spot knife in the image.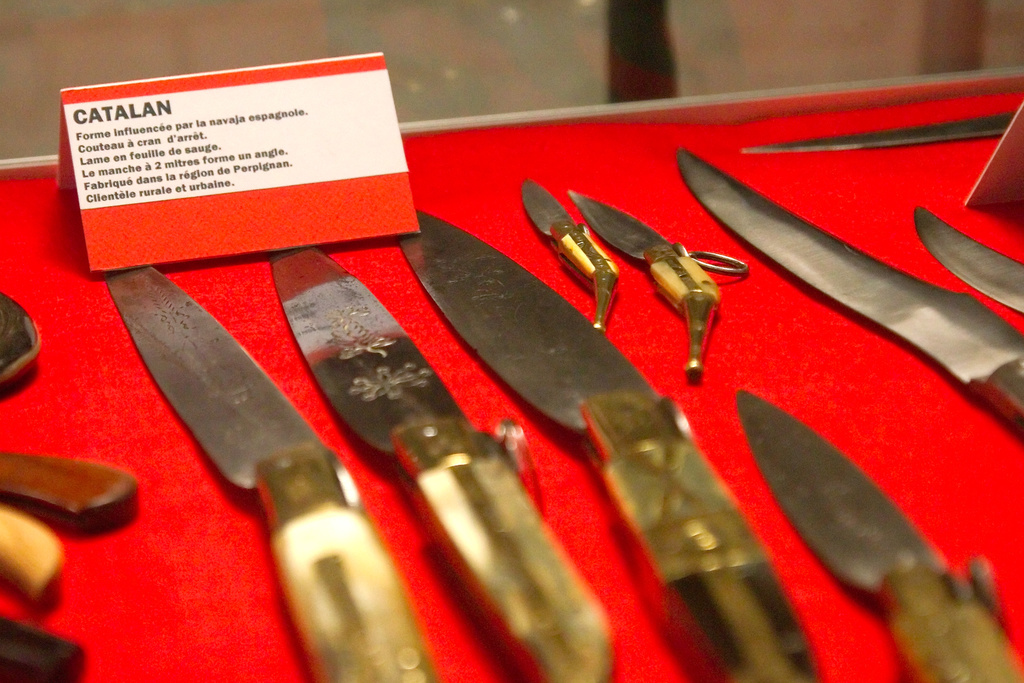
knife found at left=737, top=388, right=1023, bottom=680.
